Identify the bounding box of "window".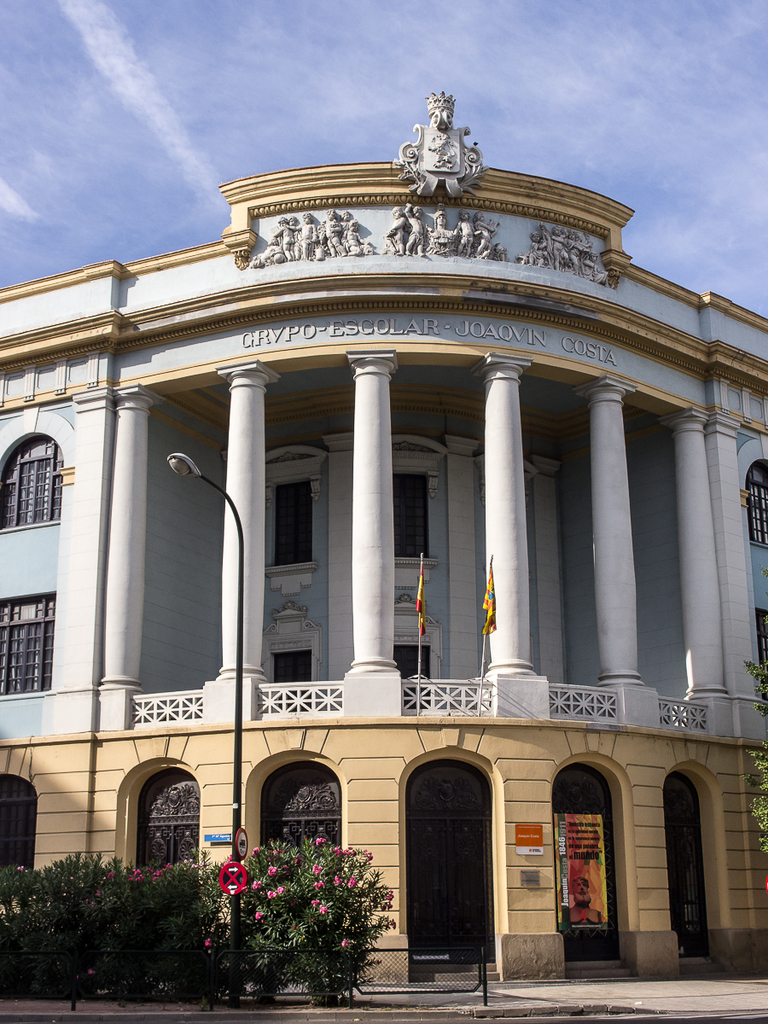
BBox(756, 613, 767, 687).
